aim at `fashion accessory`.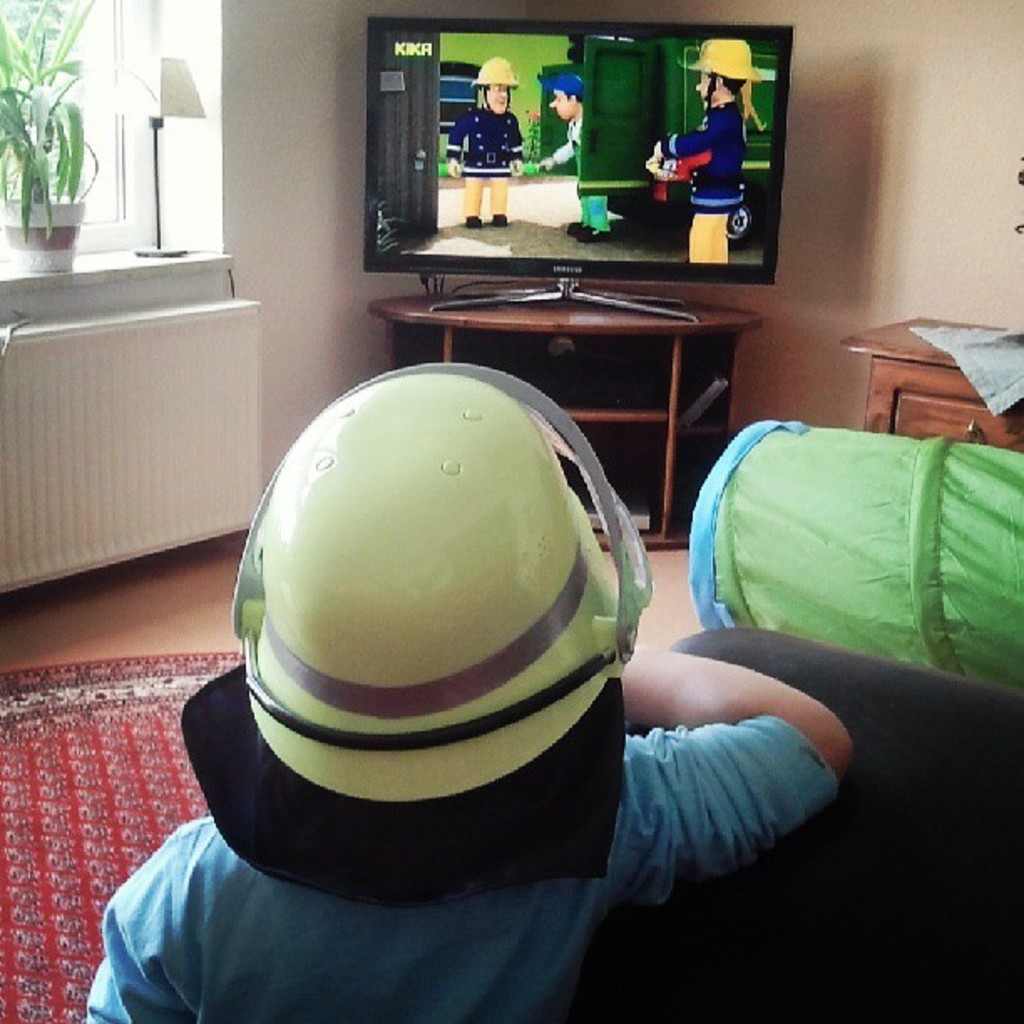
Aimed at pyautogui.locateOnScreen(539, 75, 584, 94).
